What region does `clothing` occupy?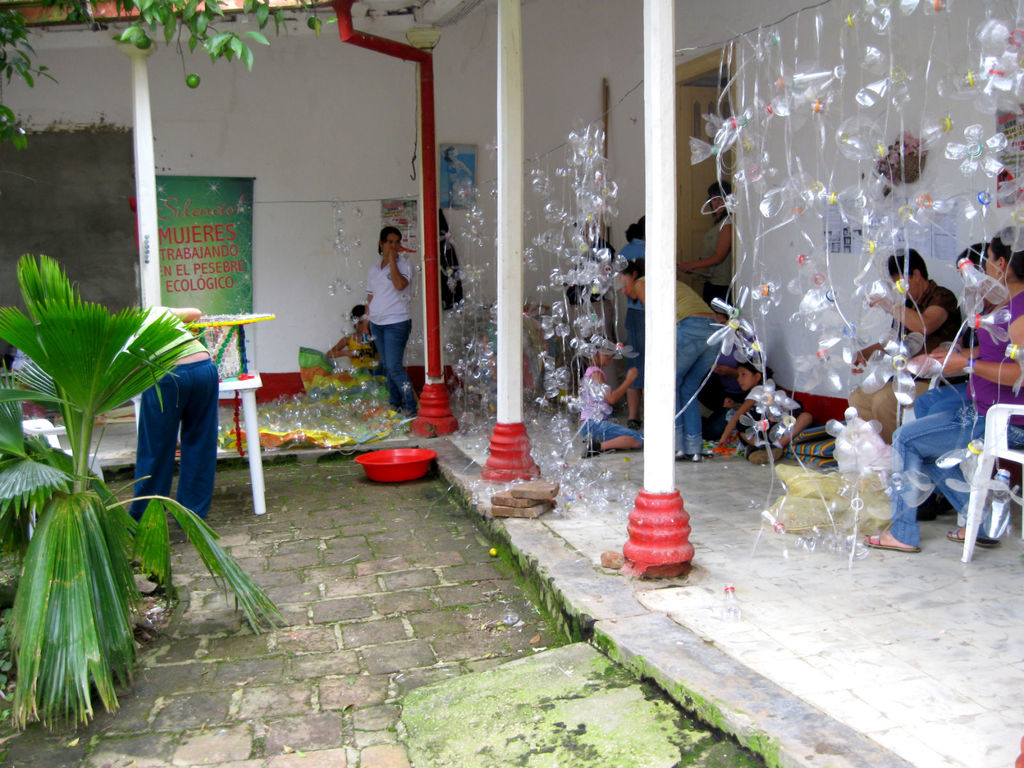
{"x1": 886, "y1": 289, "x2": 1023, "y2": 547}.
